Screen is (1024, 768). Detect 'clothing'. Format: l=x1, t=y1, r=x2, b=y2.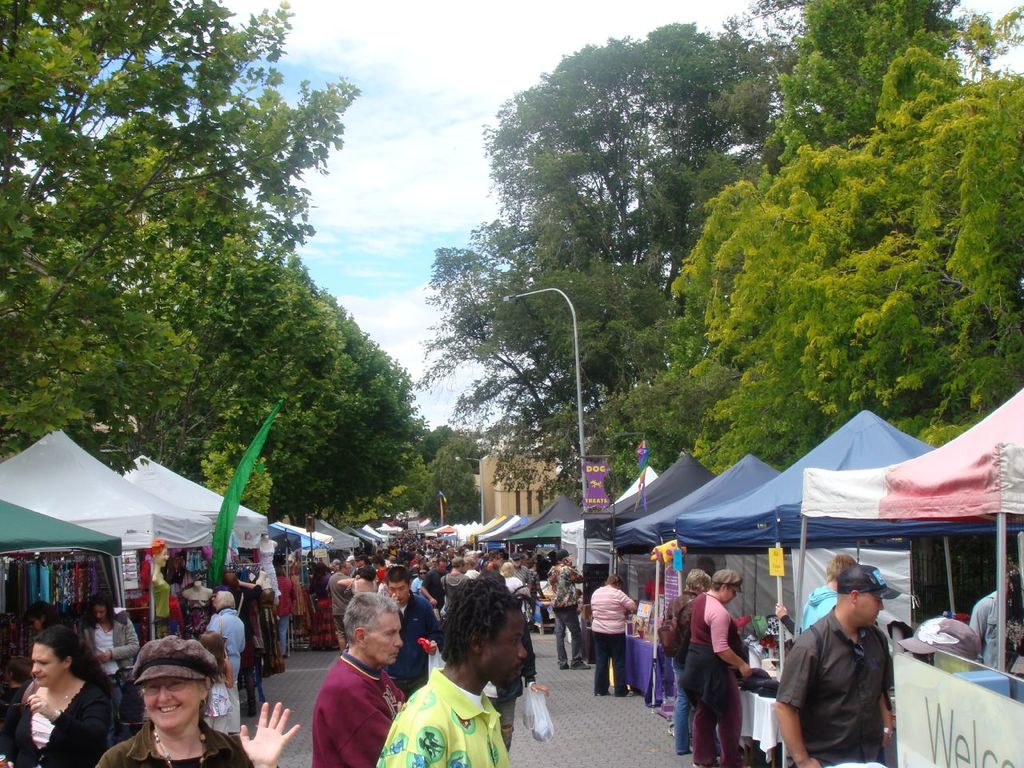
l=46, t=557, r=98, b=610.
